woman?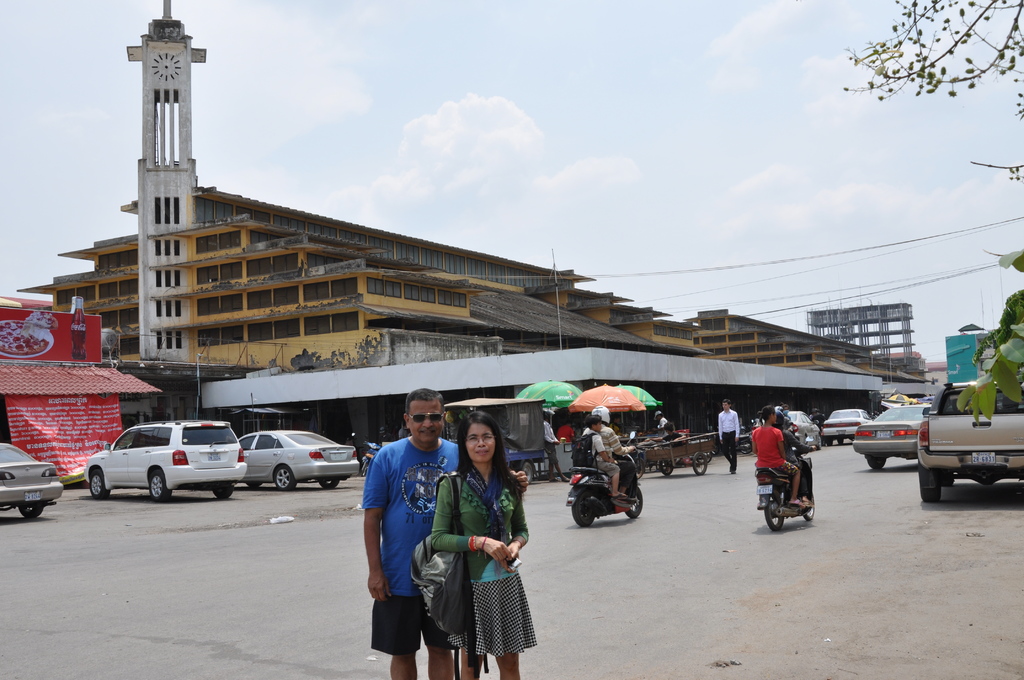
box=[607, 412, 623, 436]
